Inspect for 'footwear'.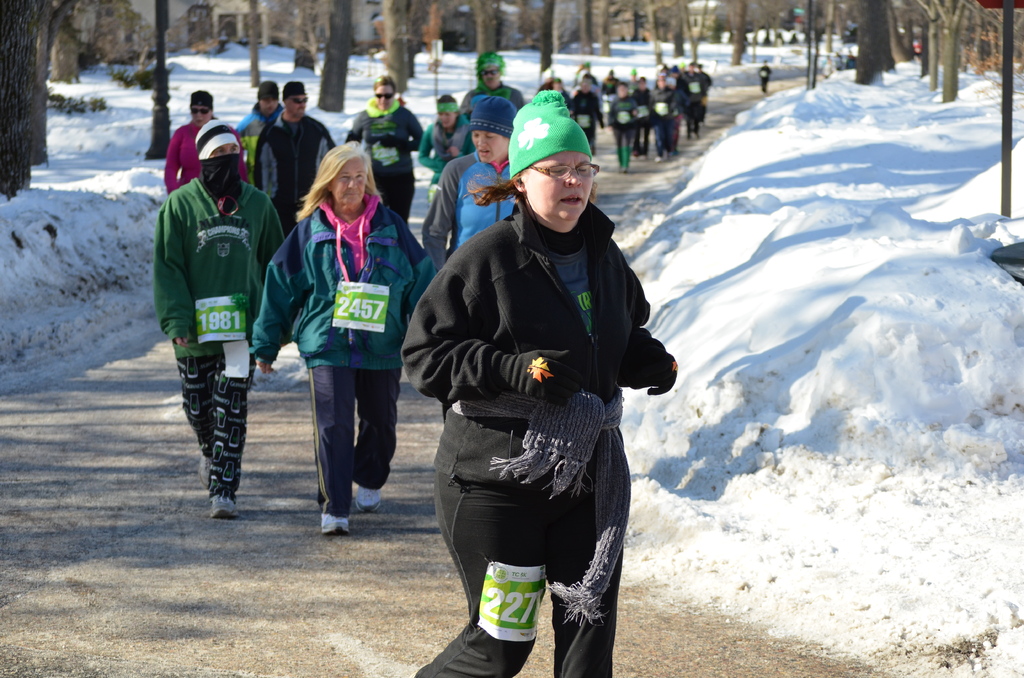
Inspection: select_region(352, 481, 381, 508).
